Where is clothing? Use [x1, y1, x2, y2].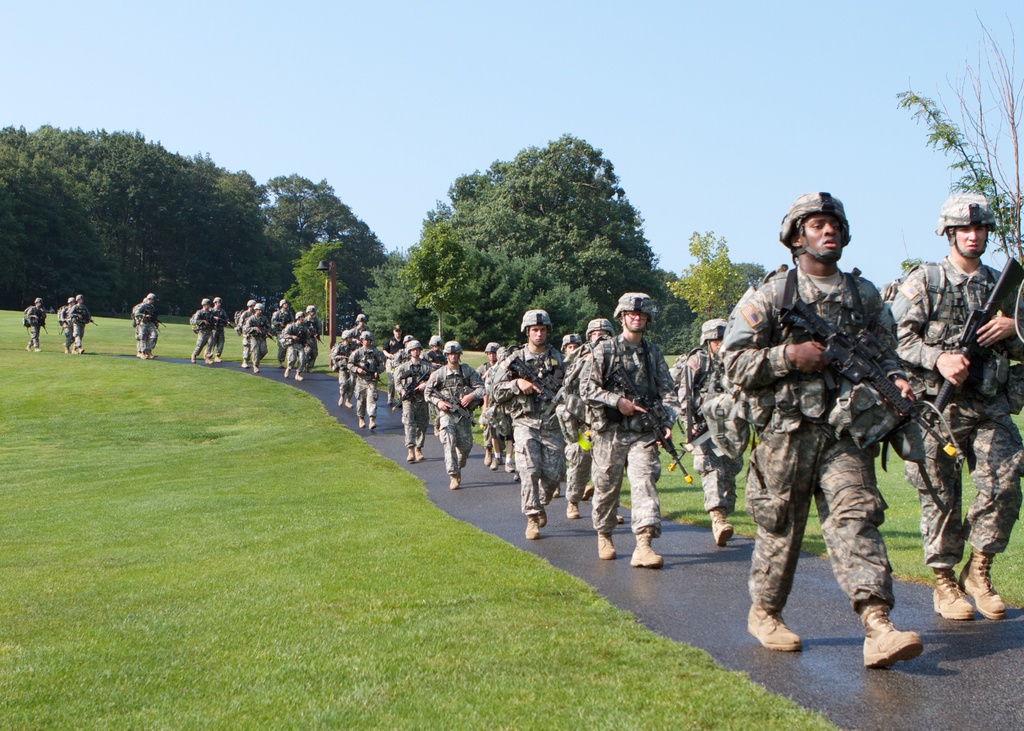
[74, 302, 89, 355].
